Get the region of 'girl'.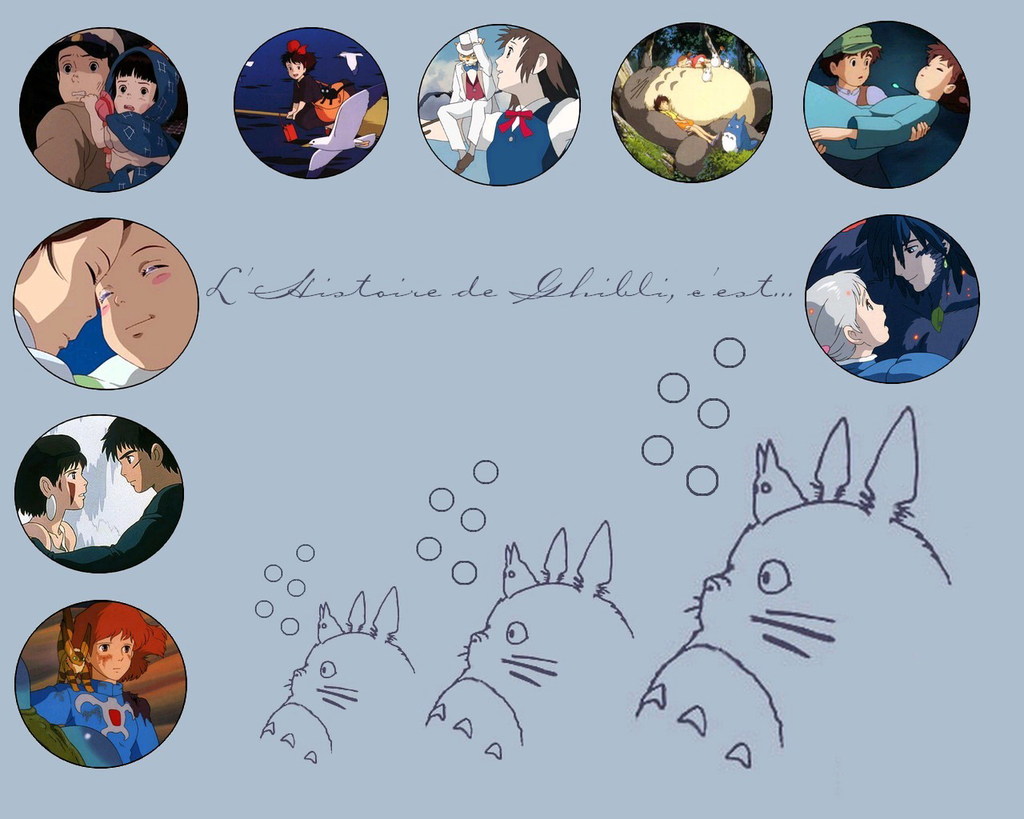
<region>650, 94, 720, 148</region>.
